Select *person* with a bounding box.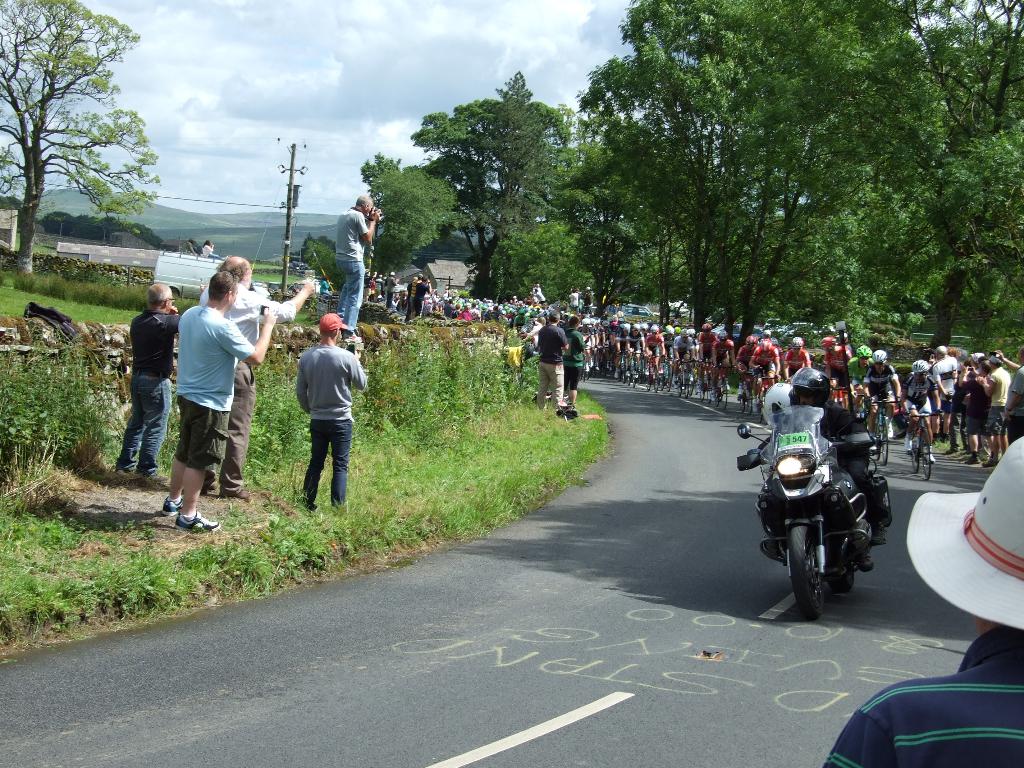
<region>282, 313, 357, 524</region>.
